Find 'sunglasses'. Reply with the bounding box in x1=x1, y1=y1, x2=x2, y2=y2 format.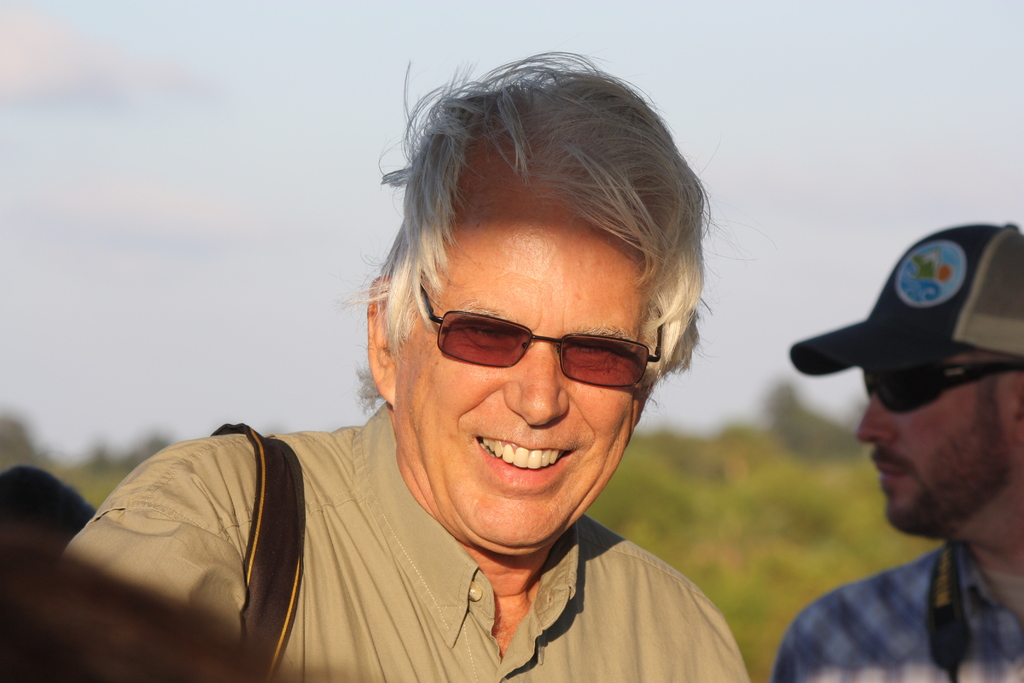
x1=859, y1=361, x2=1023, y2=414.
